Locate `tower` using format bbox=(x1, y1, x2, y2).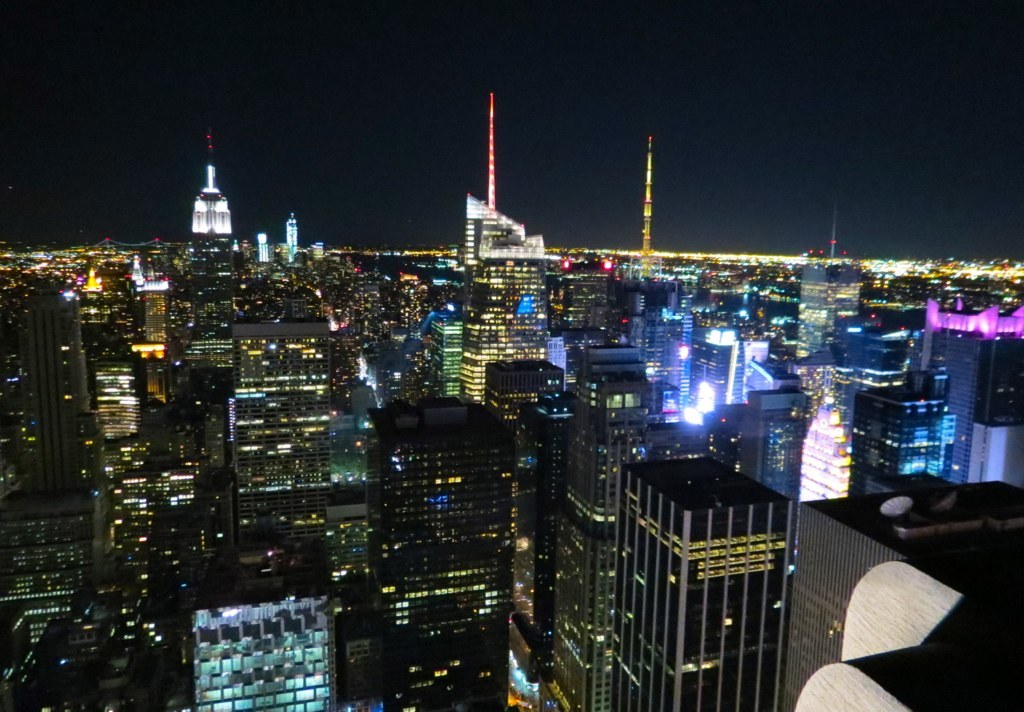
bbox=(0, 278, 109, 489).
